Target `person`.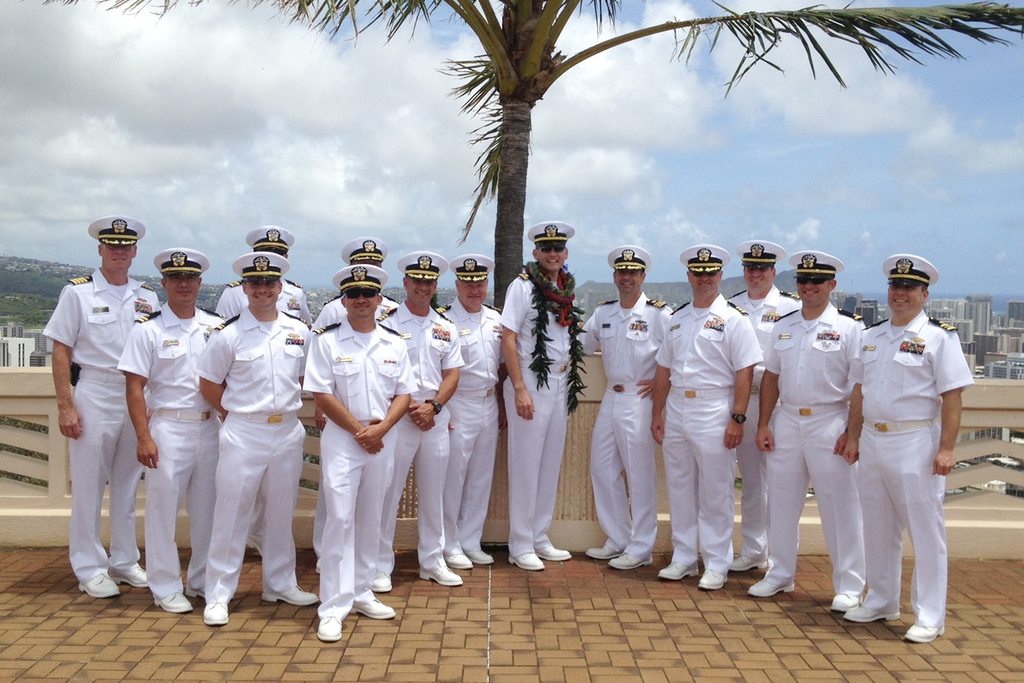
Target region: {"left": 725, "top": 238, "right": 802, "bottom": 575}.
